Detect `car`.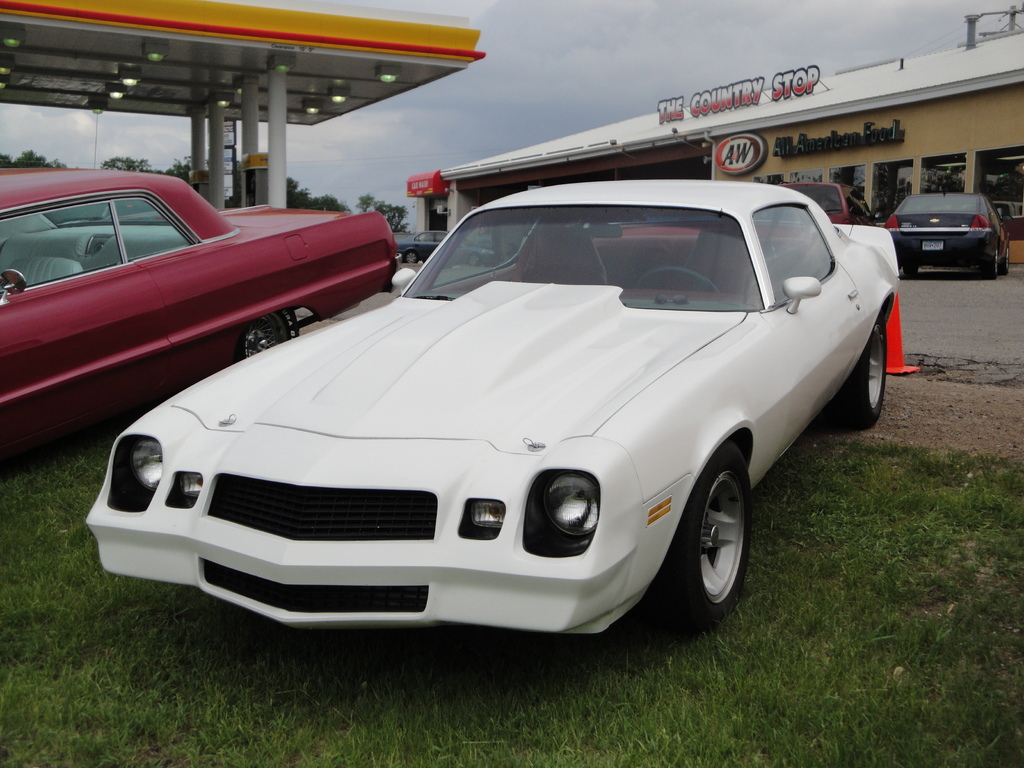
Detected at bbox=(79, 177, 910, 656).
